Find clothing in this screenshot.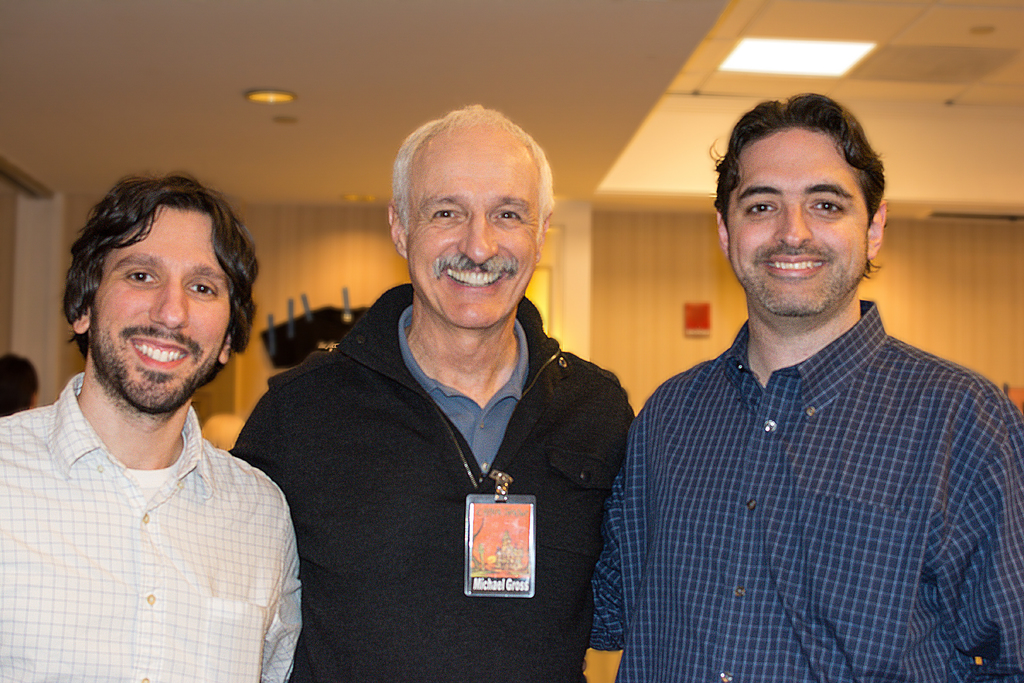
The bounding box for clothing is BBox(590, 260, 1012, 675).
